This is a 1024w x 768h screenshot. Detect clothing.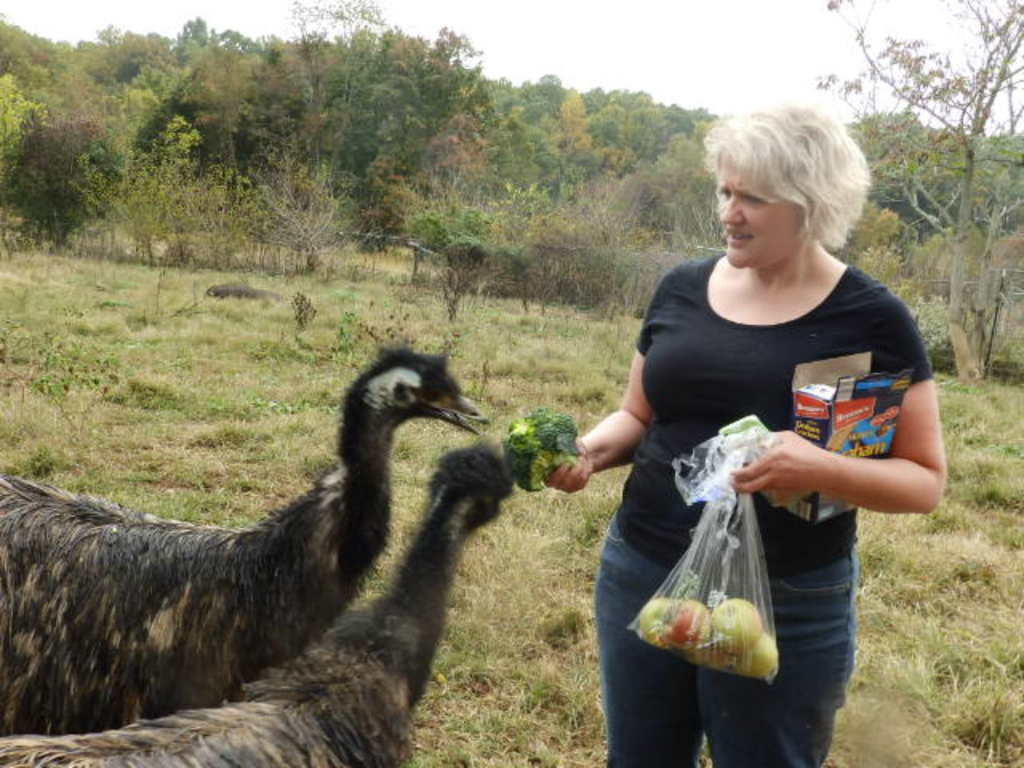
[x1=594, y1=211, x2=917, y2=688].
